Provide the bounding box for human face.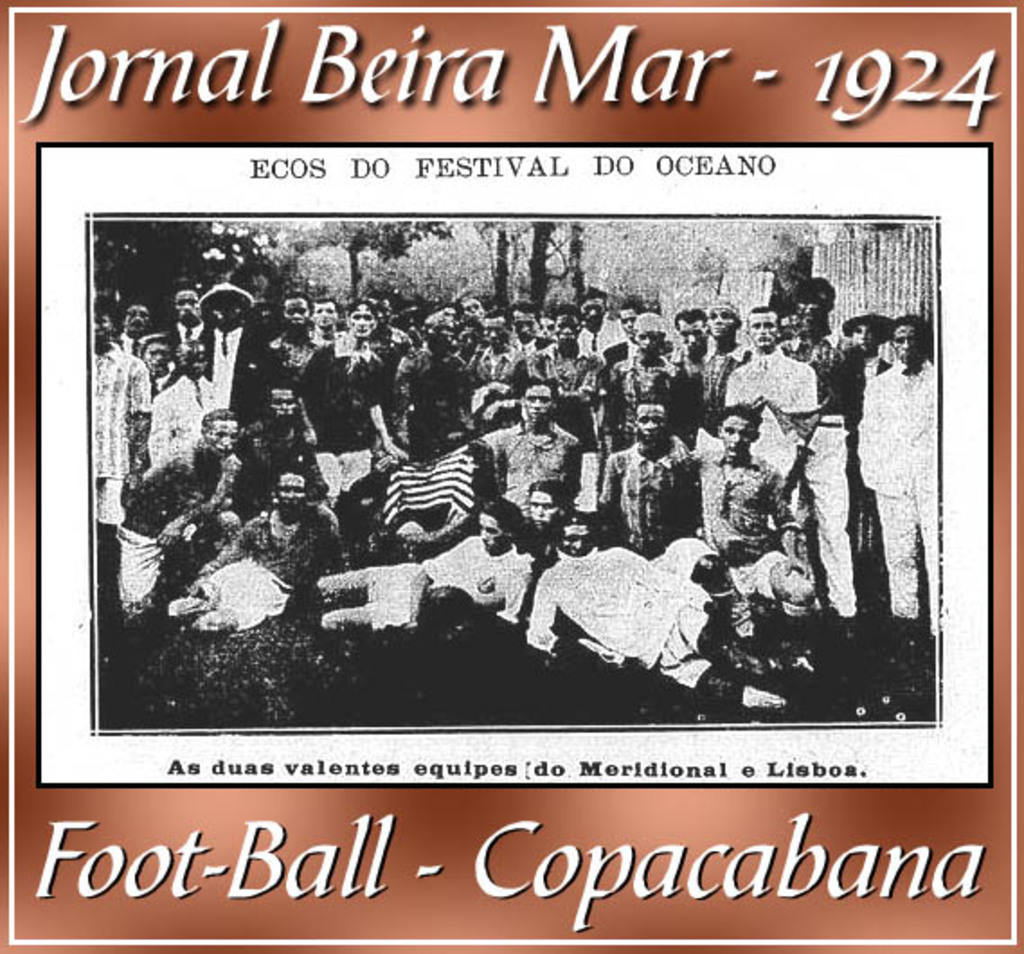
[425, 320, 452, 355].
